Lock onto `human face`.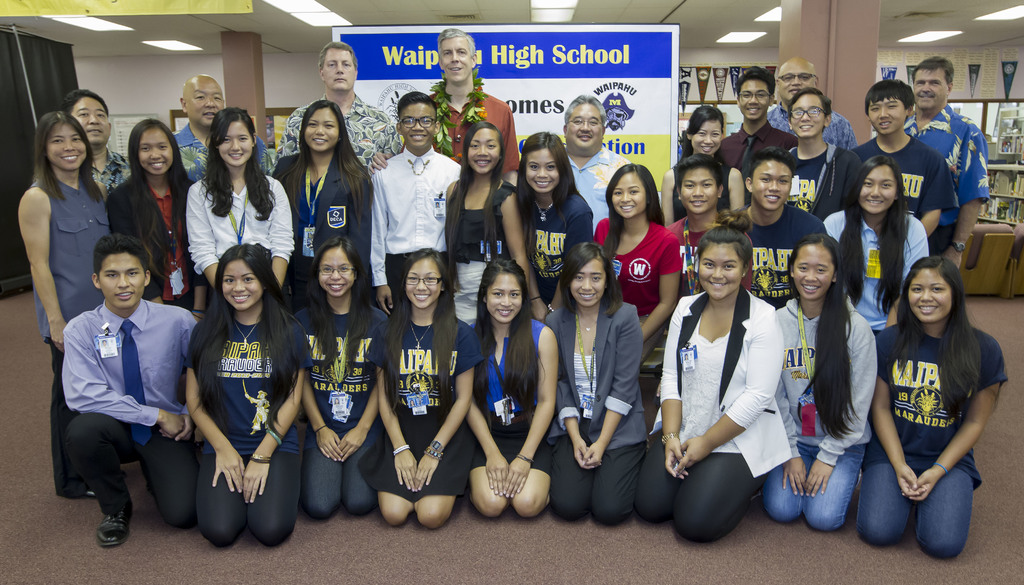
Locked: left=792, top=91, right=824, bottom=139.
